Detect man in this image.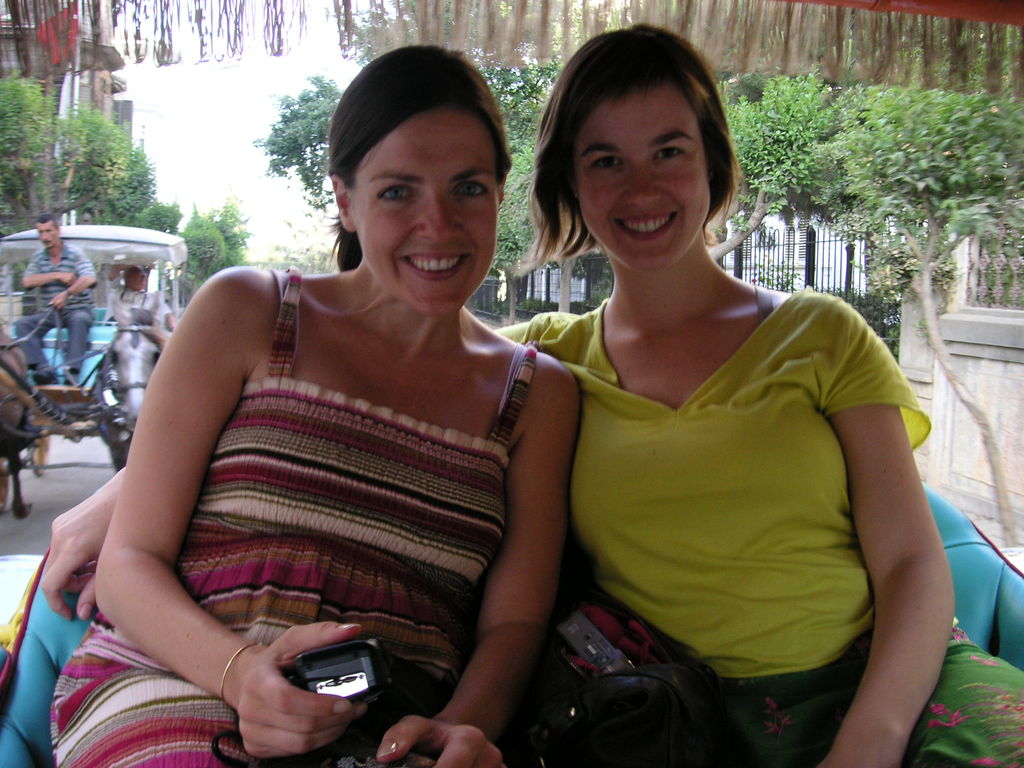
Detection: box(107, 264, 173, 337).
